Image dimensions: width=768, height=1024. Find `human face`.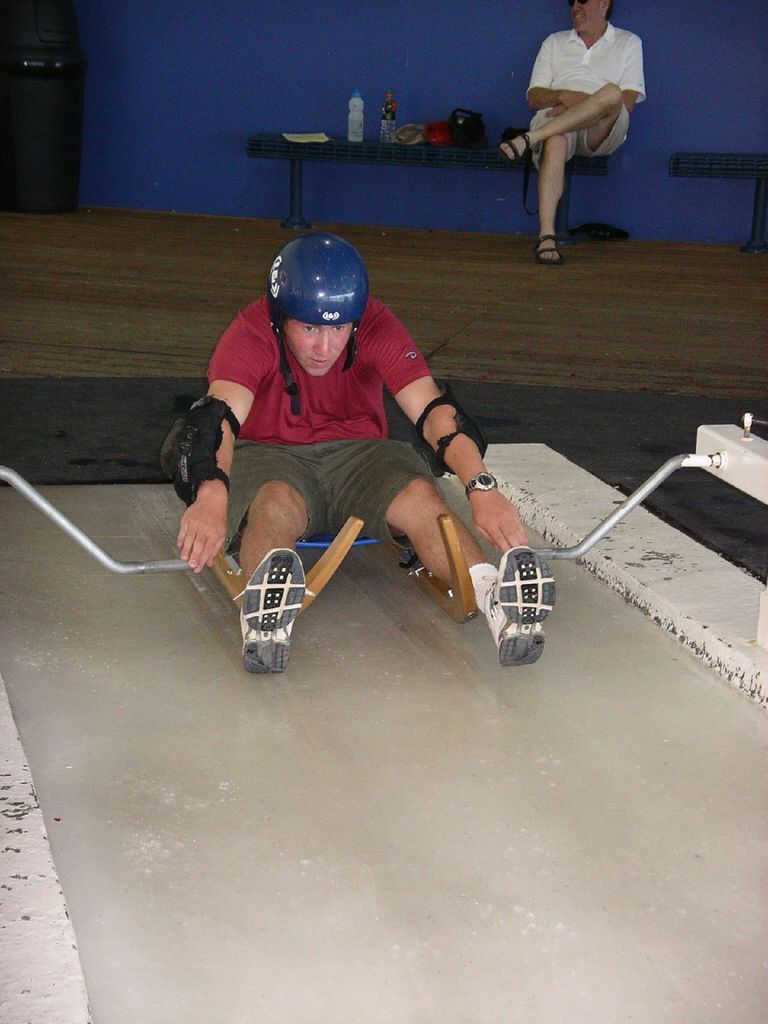
(572,1,598,34).
